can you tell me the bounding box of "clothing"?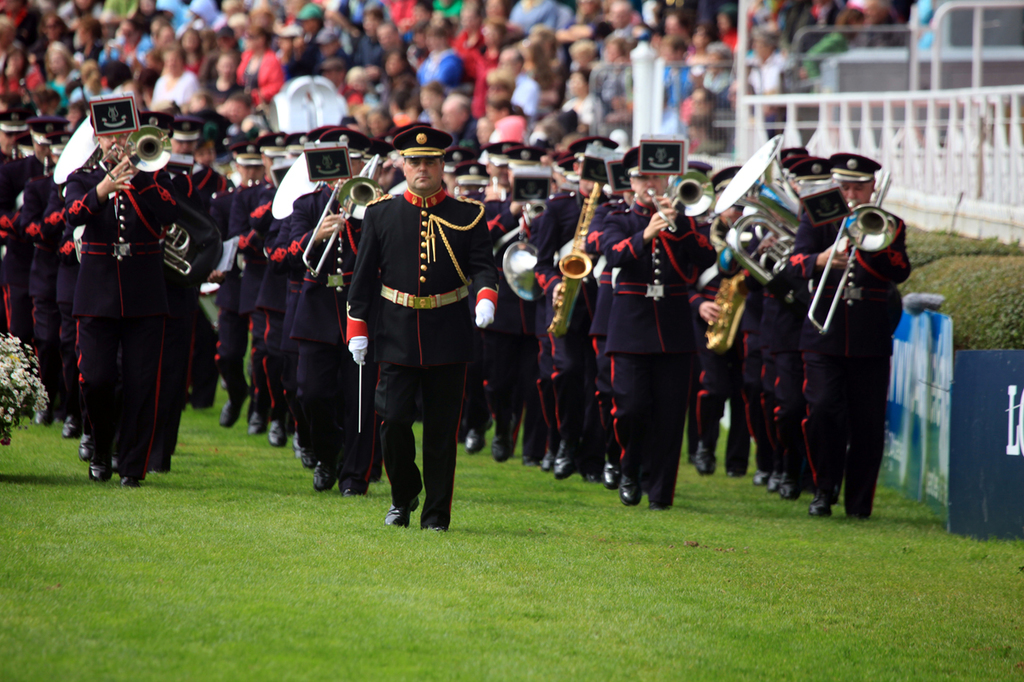
bbox=(190, 166, 231, 190).
